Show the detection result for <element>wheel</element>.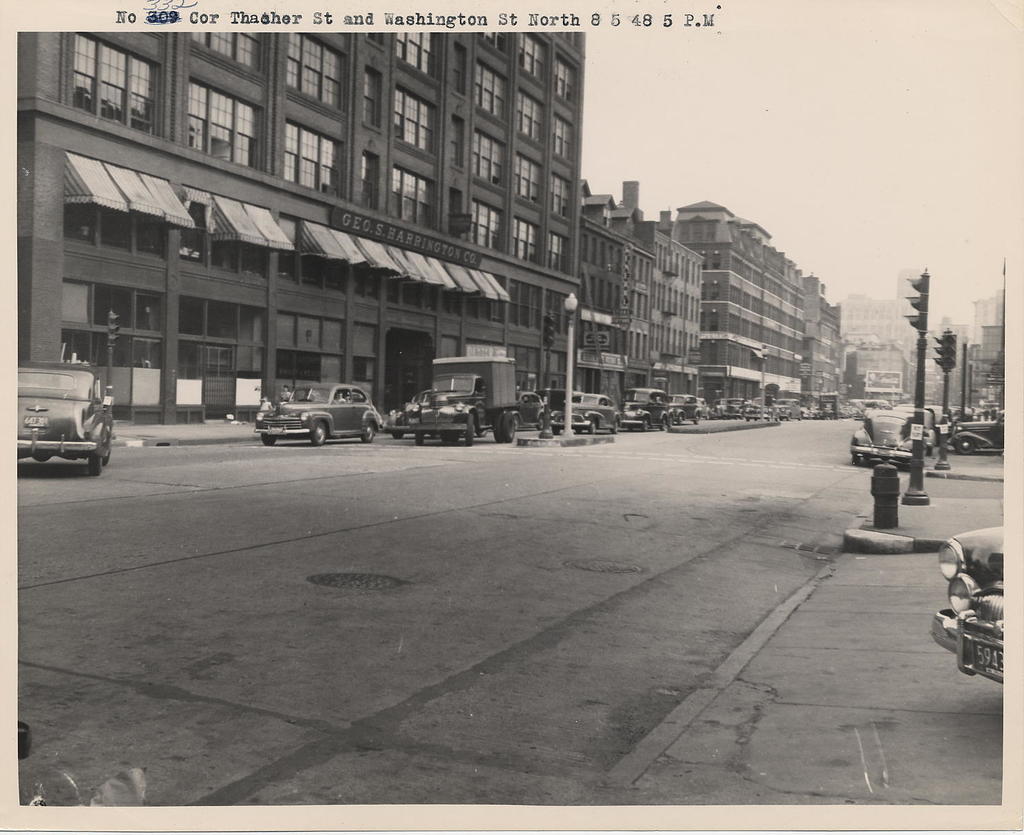
467/415/474/444.
